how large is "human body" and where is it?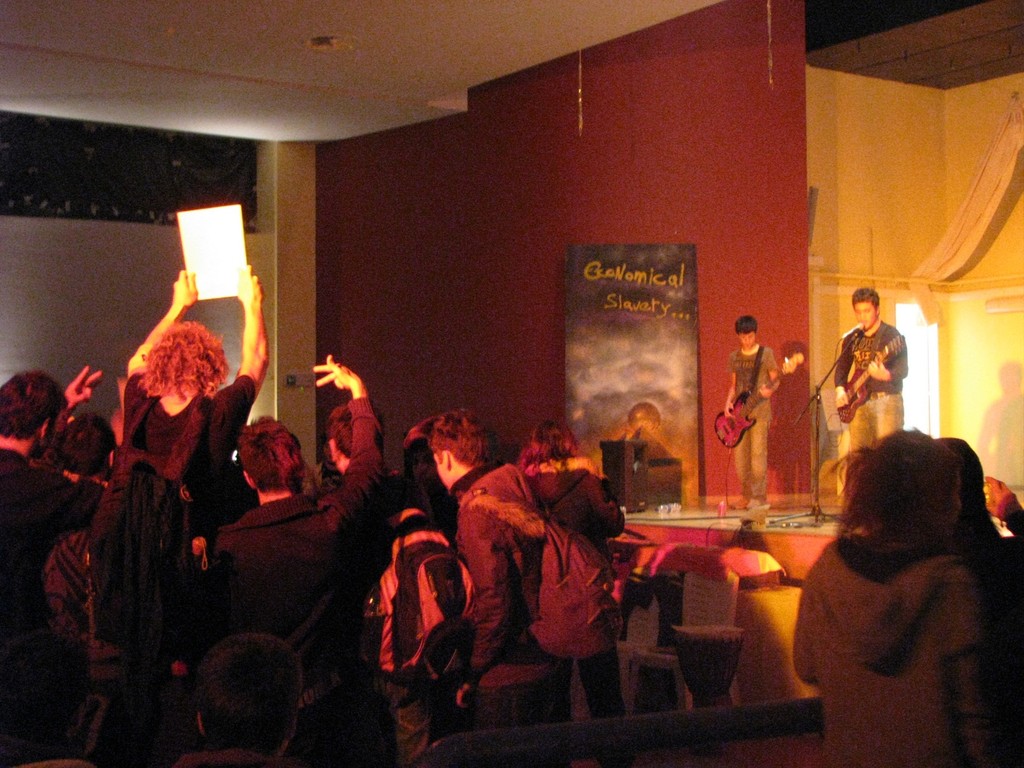
Bounding box: (left=826, top=290, right=909, bottom=503).
